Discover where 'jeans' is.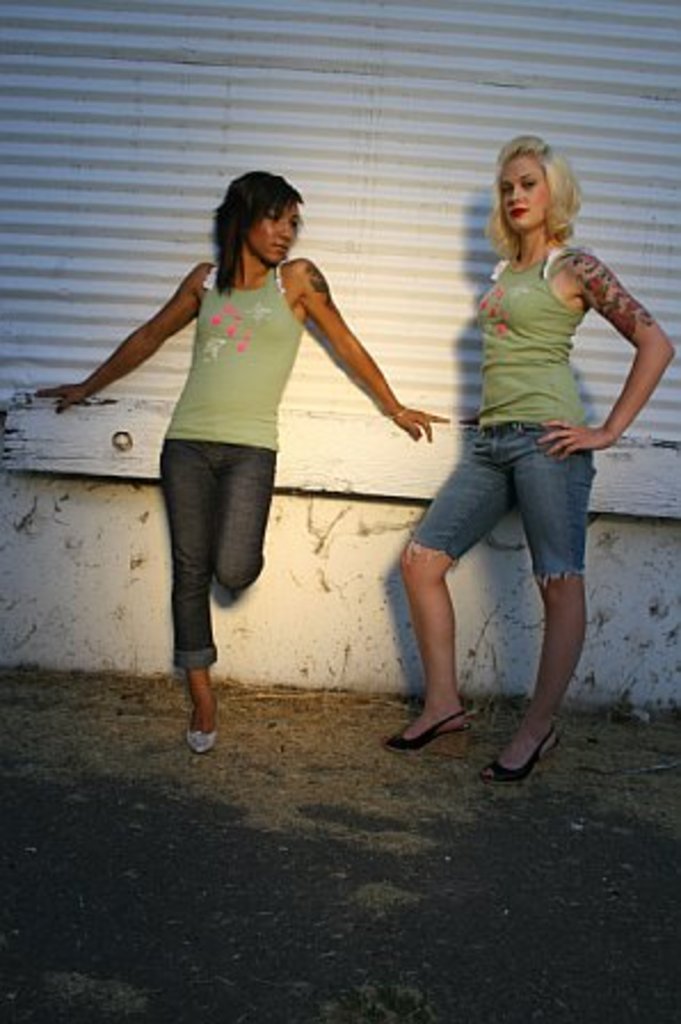
Discovered at x1=400, y1=430, x2=608, y2=587.
